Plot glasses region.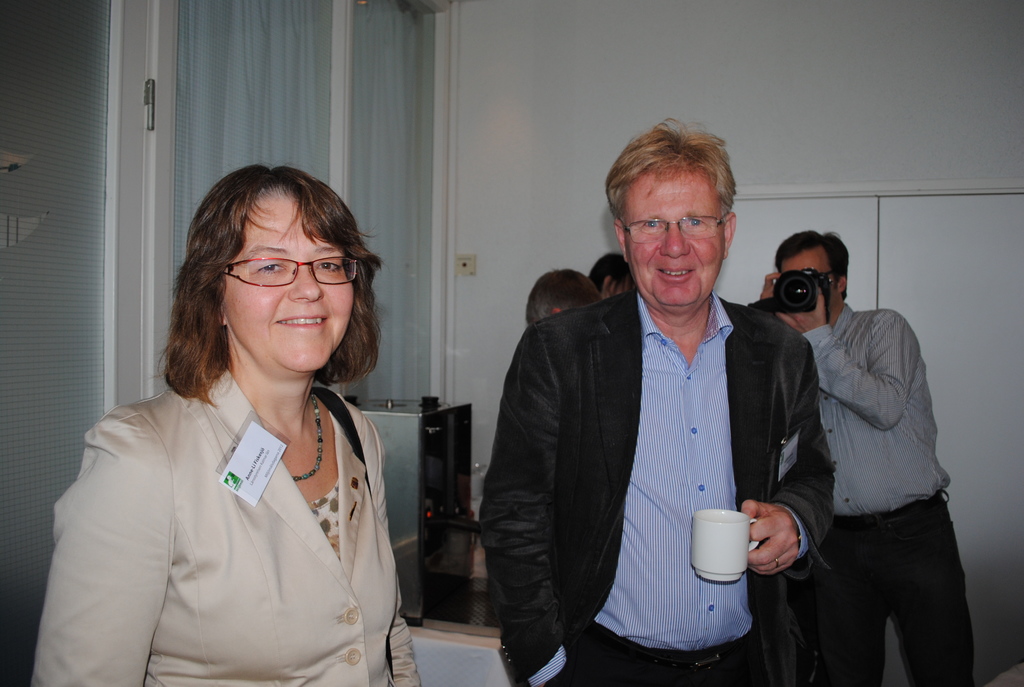
Plotted at box(208, 251, 355, 296).
